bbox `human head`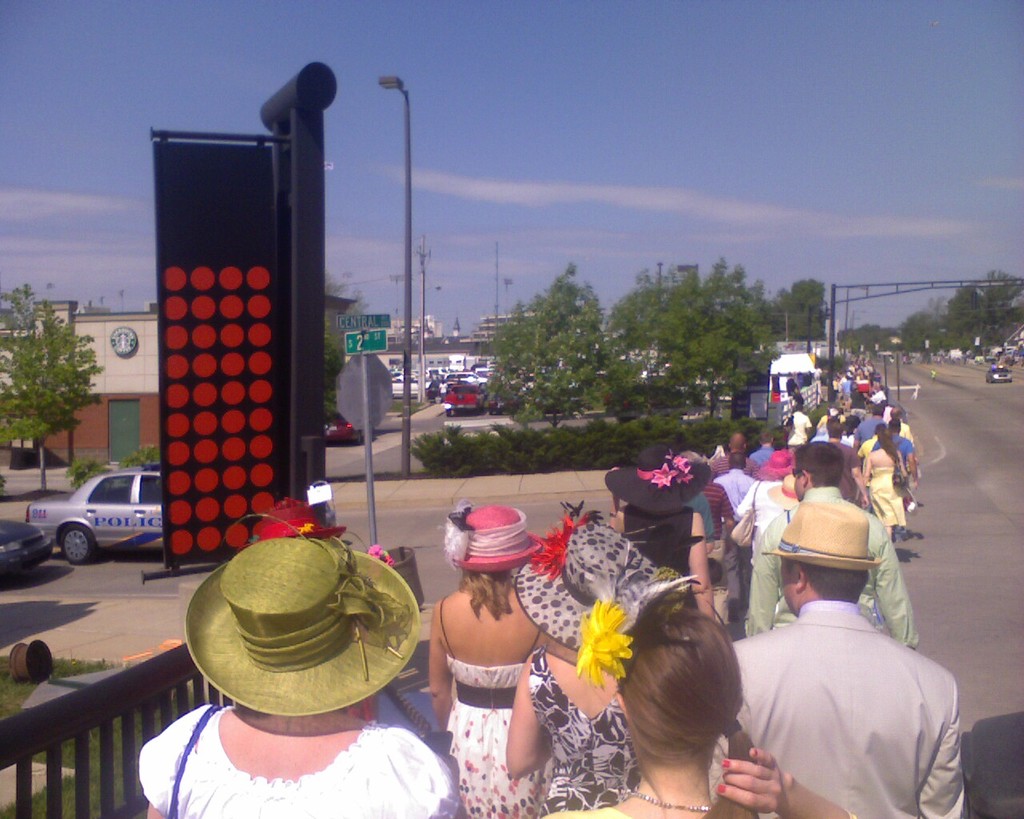
locate(758, 432, 774, 445)
